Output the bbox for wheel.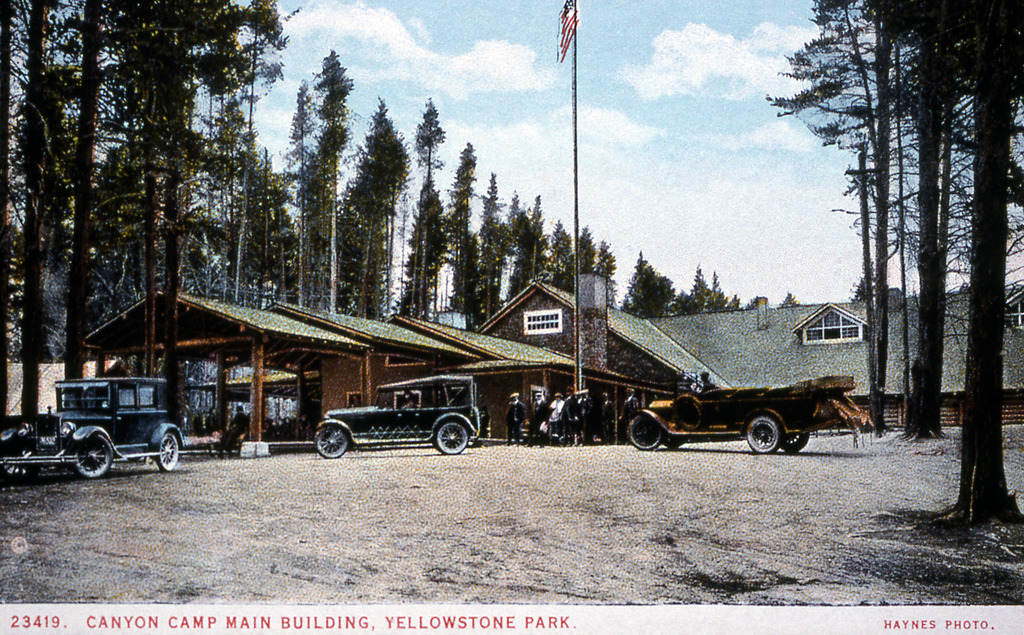
l=430, t=417, r=468, b=459.
